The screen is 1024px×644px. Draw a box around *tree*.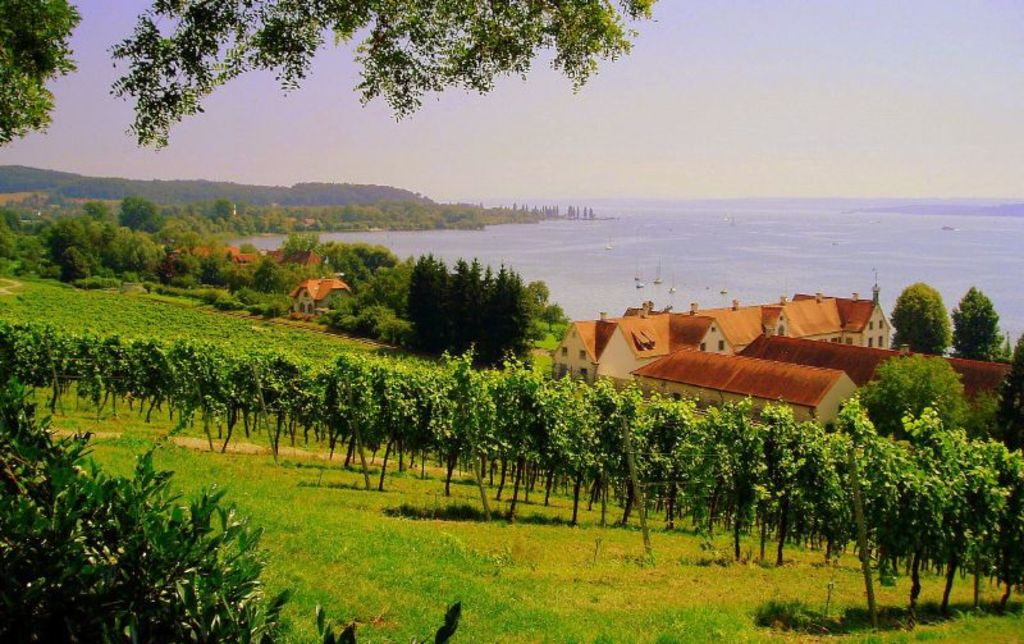
box=[0, 0, 87, 142].
